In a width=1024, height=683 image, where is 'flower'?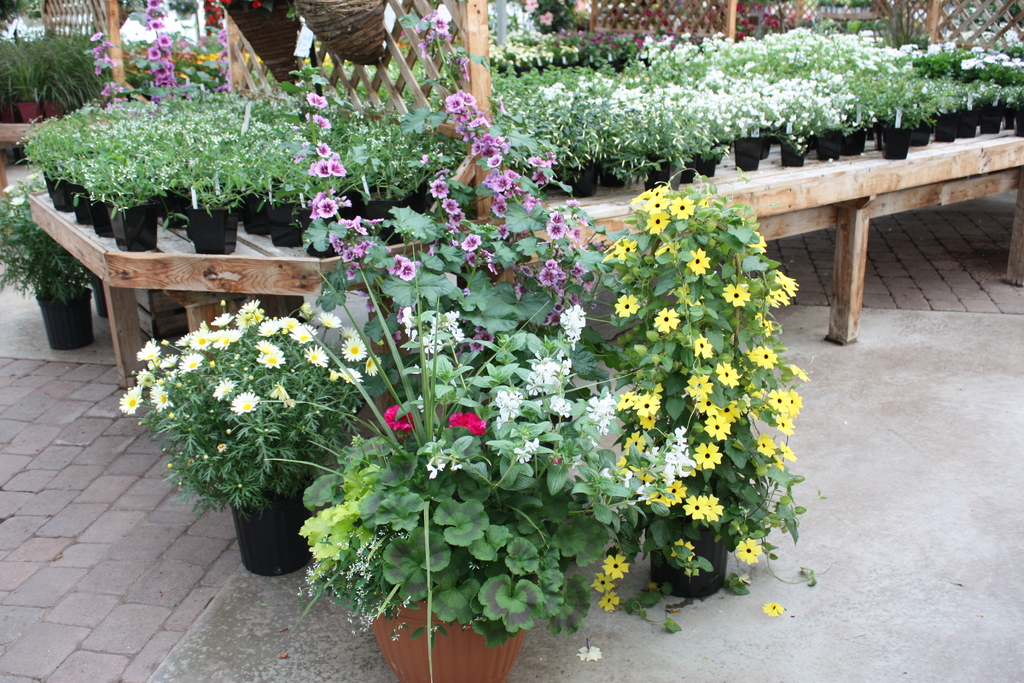
Rect(666, 534, 696, 568).
